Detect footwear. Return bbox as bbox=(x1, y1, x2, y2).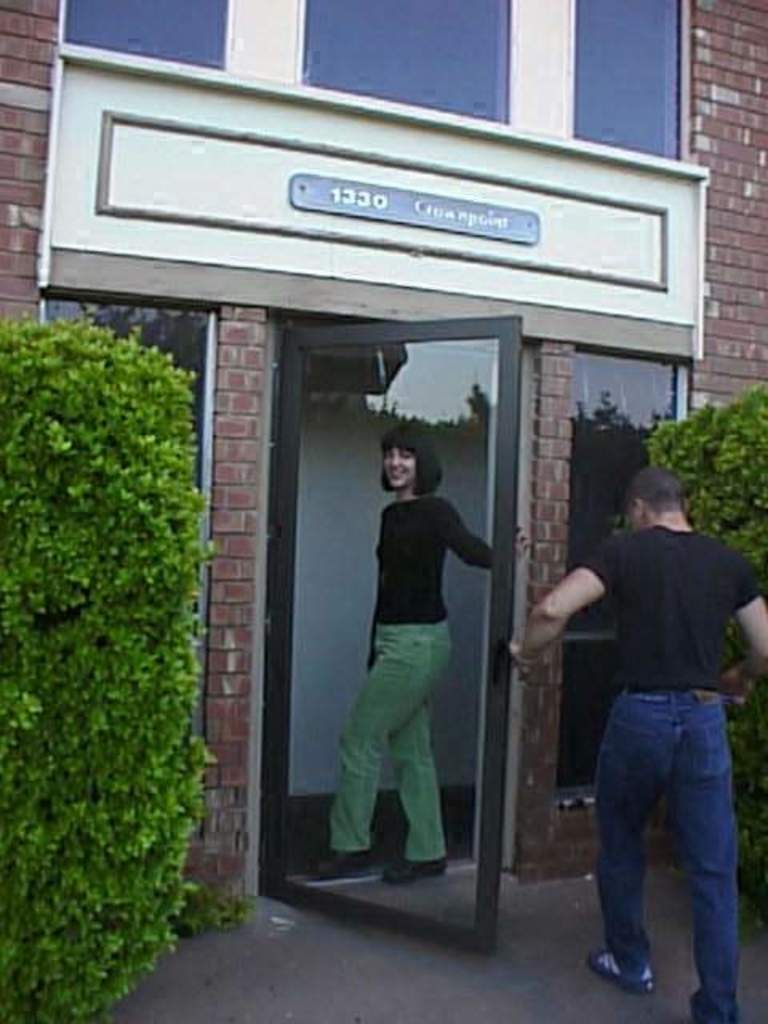
bbox=(318, 842, 379, 877).
